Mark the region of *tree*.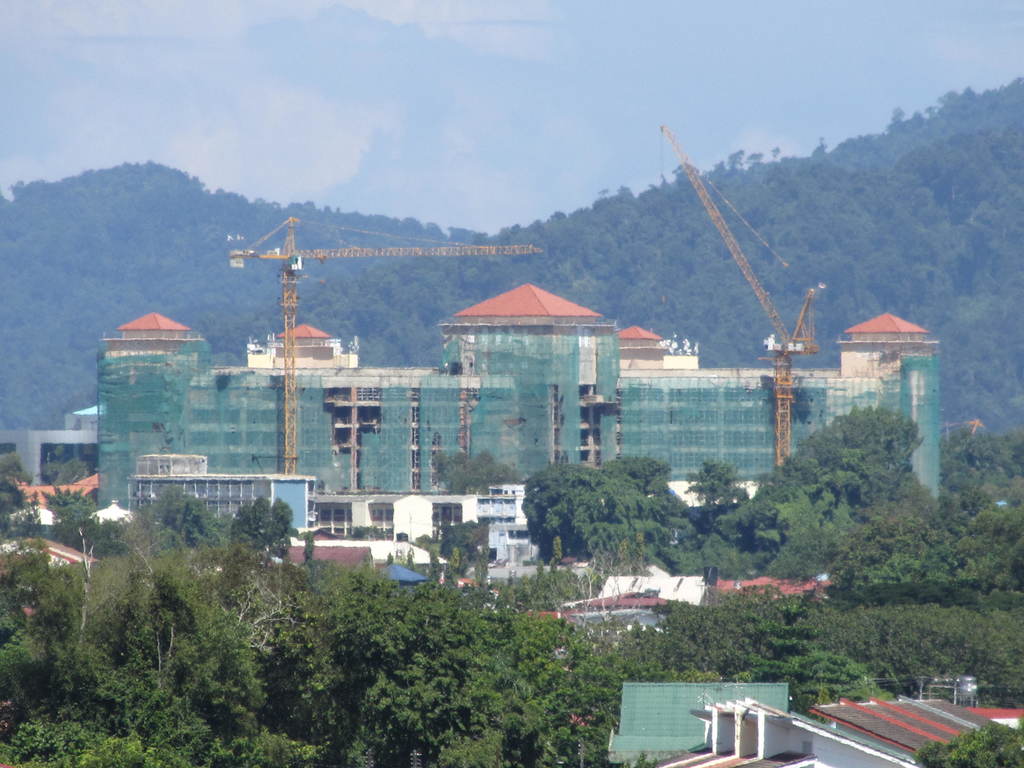
Region: l=395, t=532, r=411, b=542.
